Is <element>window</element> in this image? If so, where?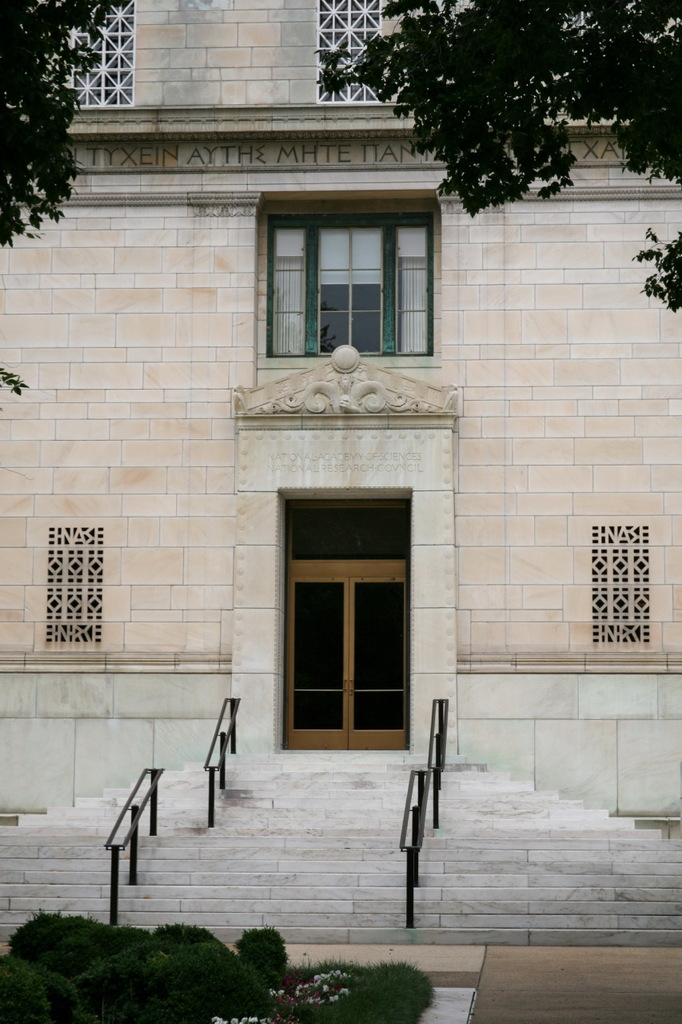
Yes, at 259 209 437 357.
